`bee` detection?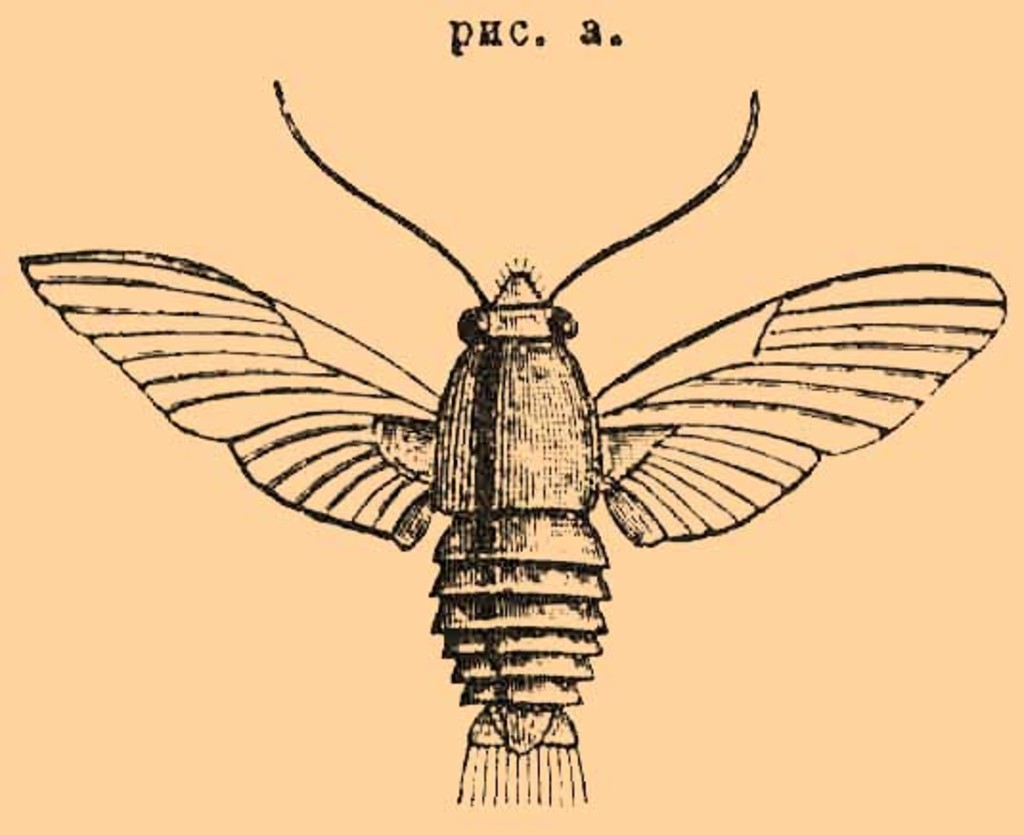
locate(0, 69, 1011, 806)
